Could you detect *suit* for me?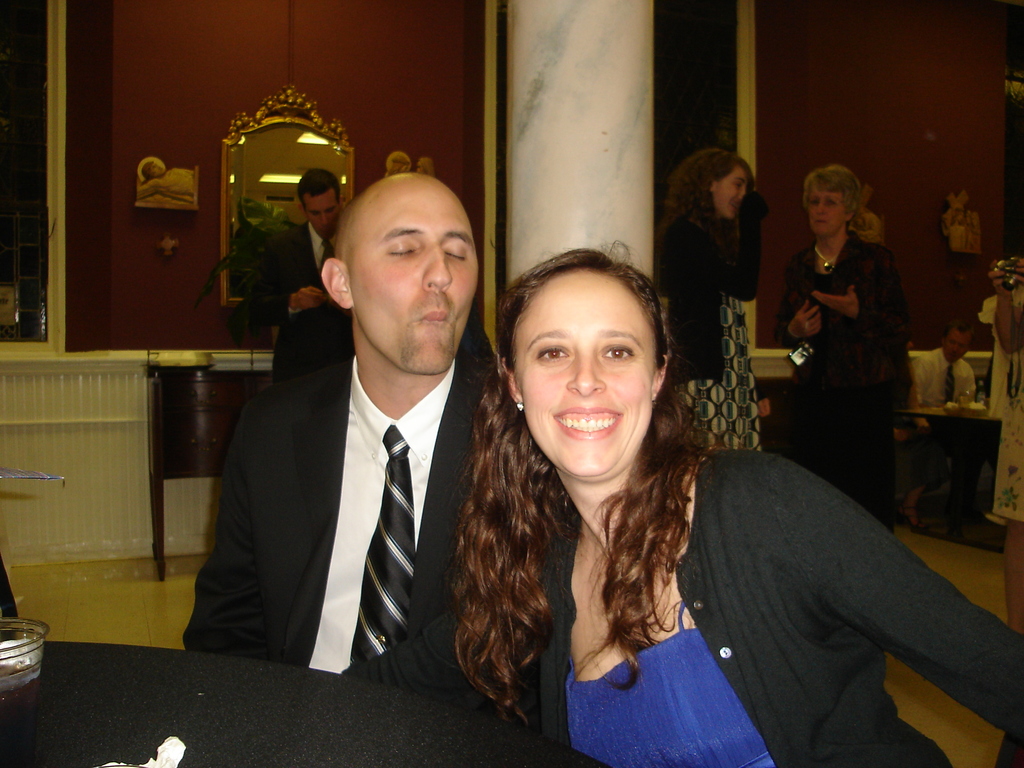
Detection result: [x1=251, y1=167, x2=566, y2=746].
